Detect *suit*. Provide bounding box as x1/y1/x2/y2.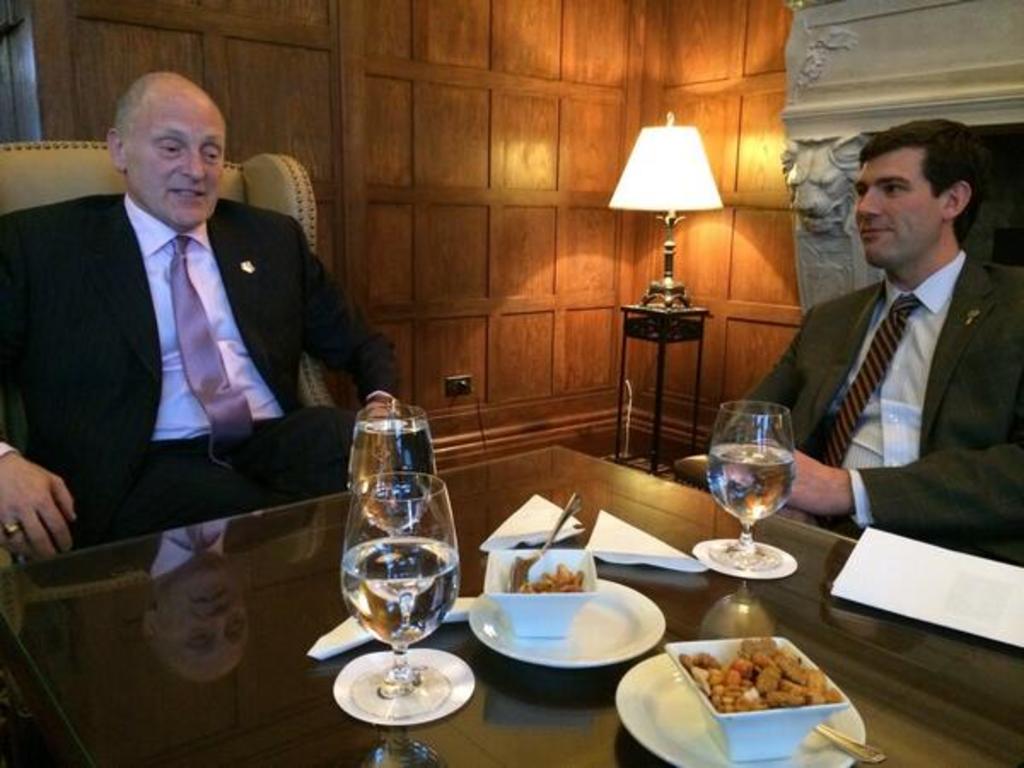
20/99/386/573.
